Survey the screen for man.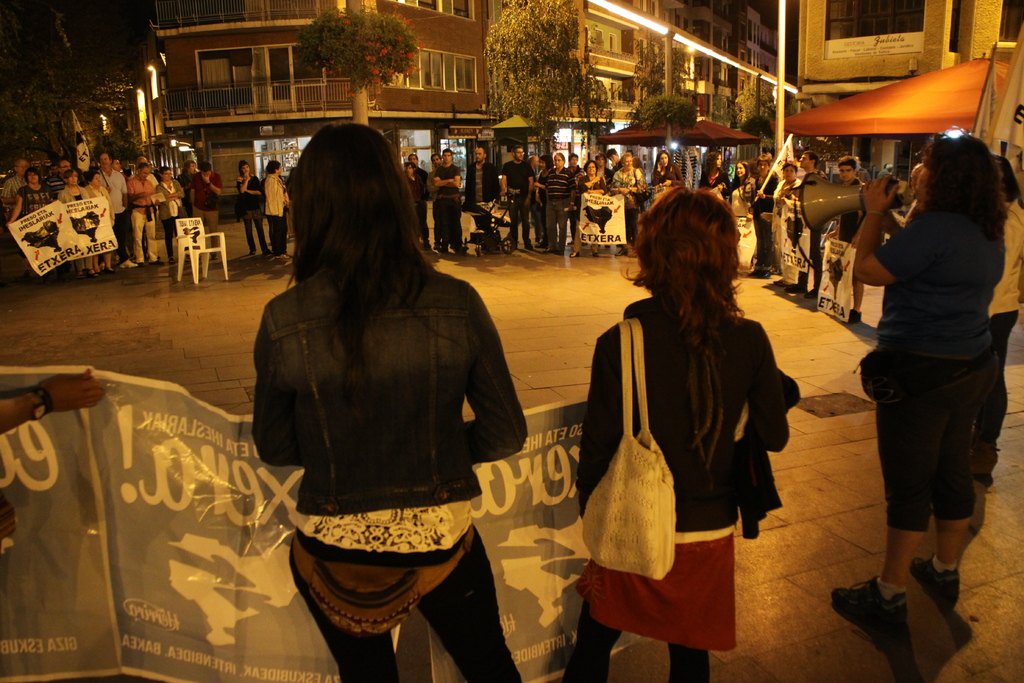
Survey found: (531,154,540,176).
